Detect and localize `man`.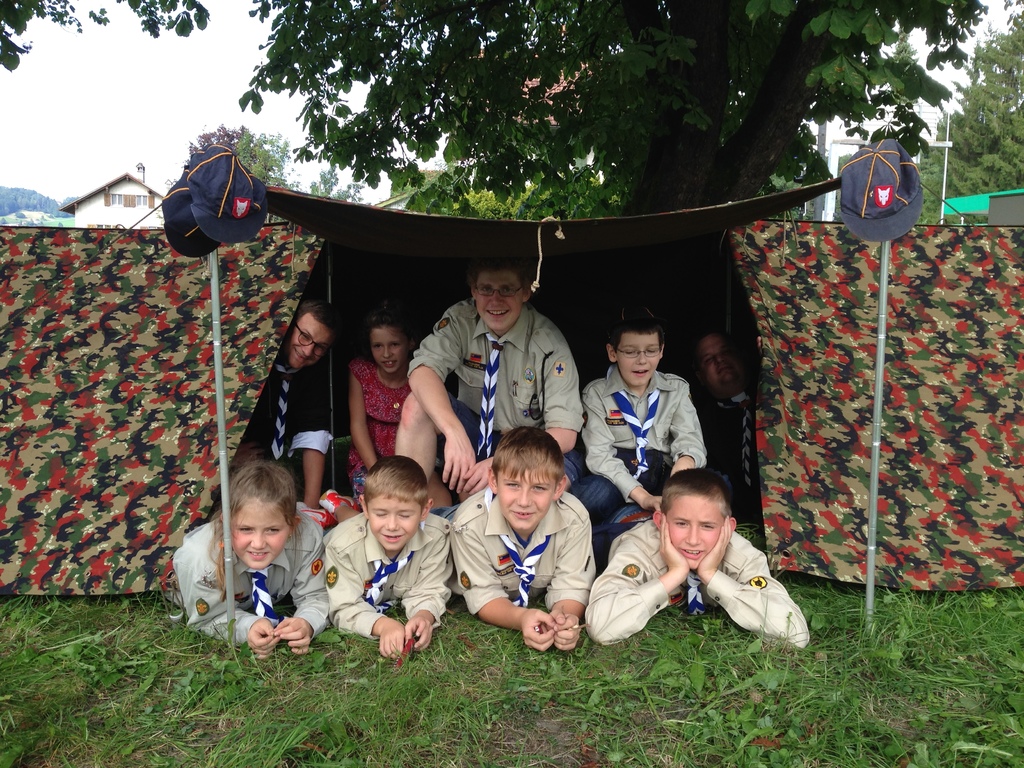
Localized at {"x1": 226, "y1": 315, "x2": 330, "y2": 513}.
